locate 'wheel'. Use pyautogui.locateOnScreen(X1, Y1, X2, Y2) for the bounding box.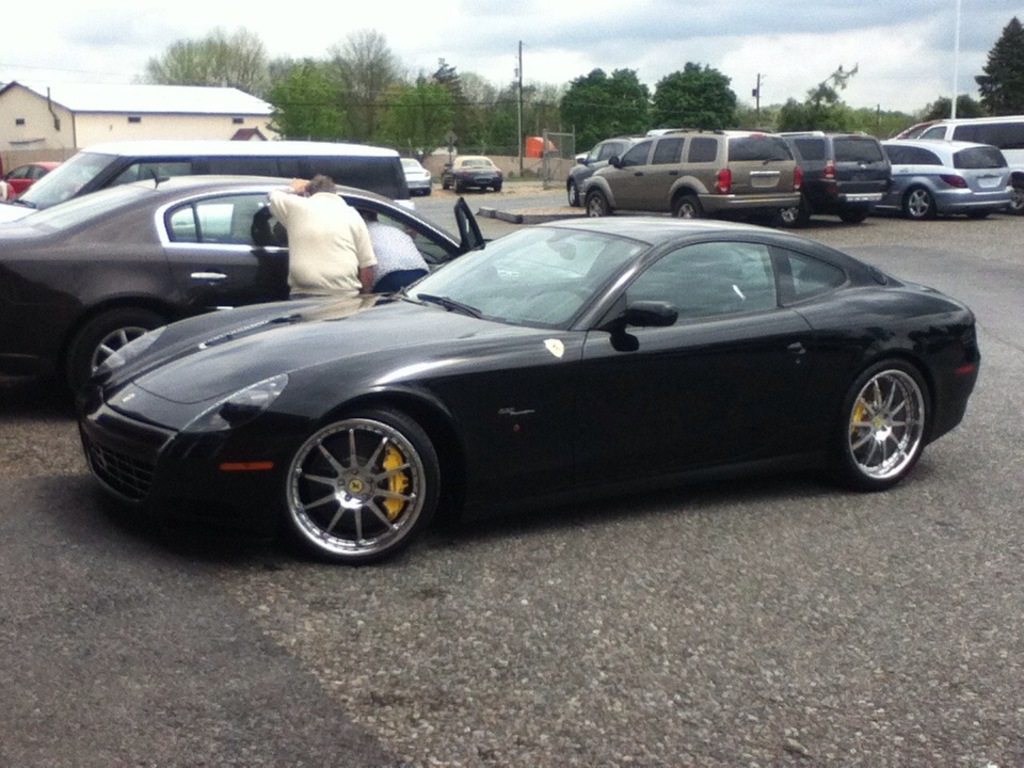
pyautogui.locateOnScreen(668, 189, 708, 221).
